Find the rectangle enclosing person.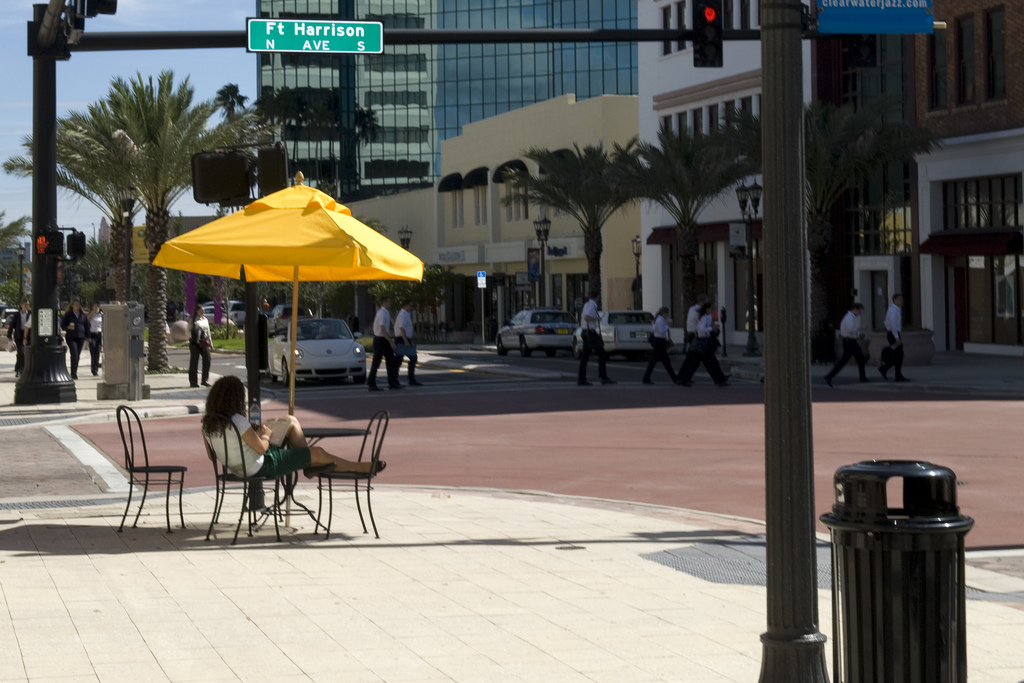
rect(829, 300, 878, 387).
